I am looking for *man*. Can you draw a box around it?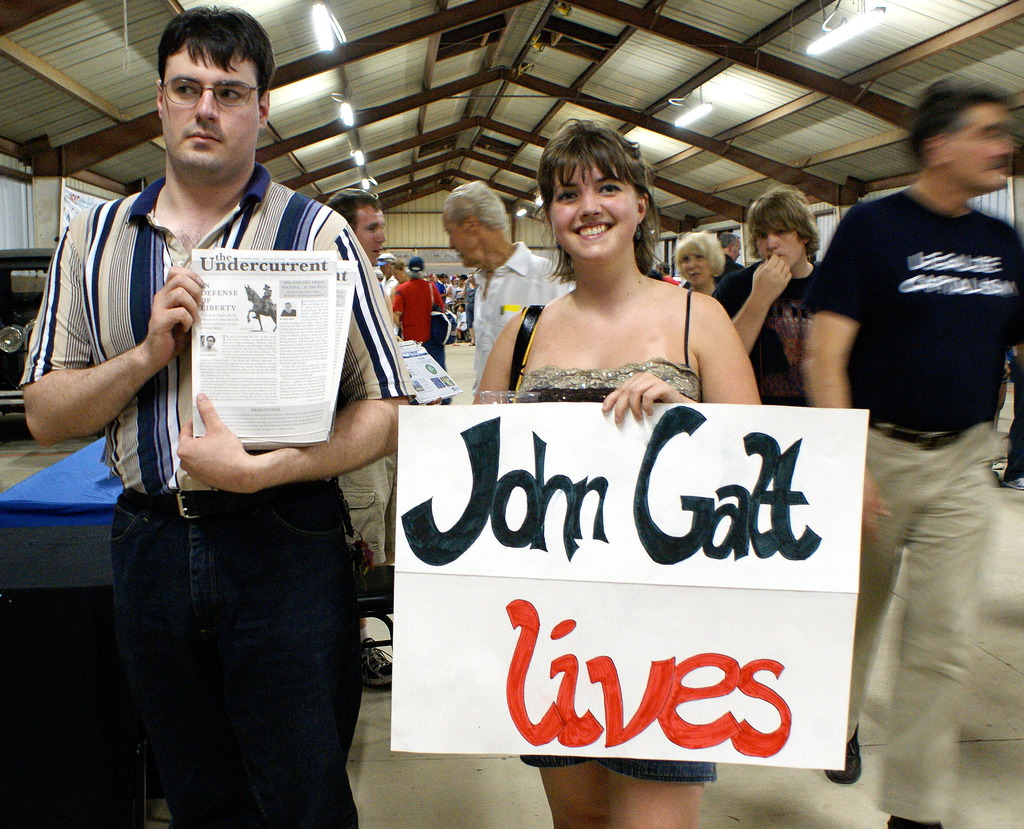
Sure, the bounding box is [x1=393, y1=256, x2=438, y2=346].
